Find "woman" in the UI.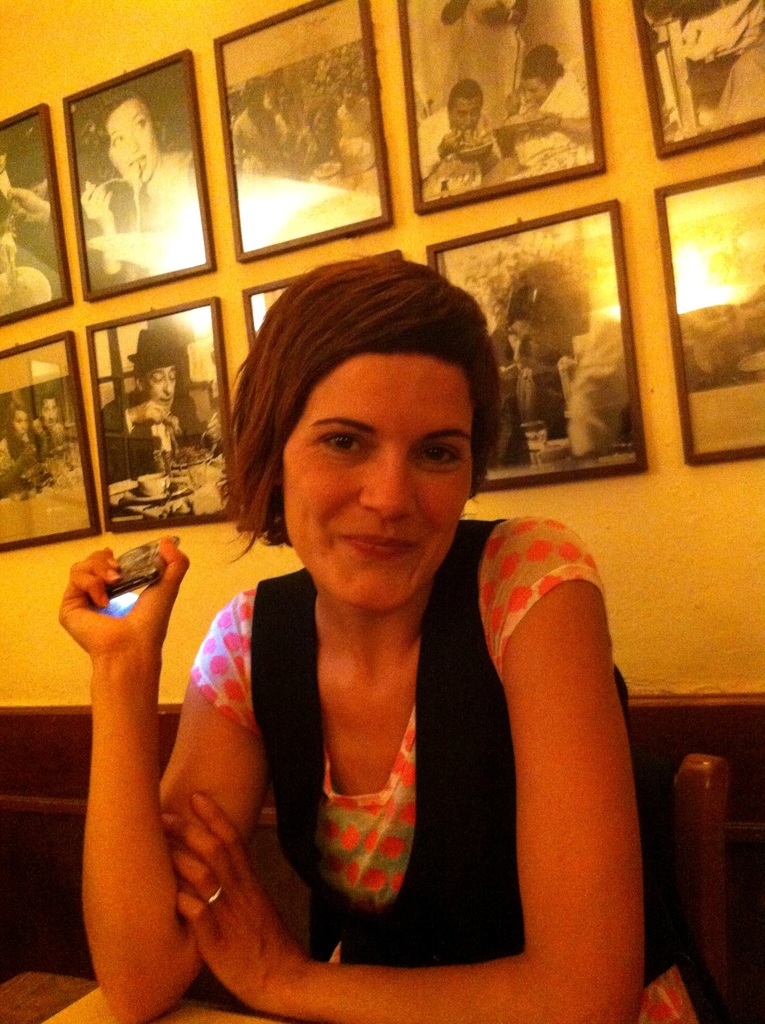
UI element at <box>503,47,590,178</box>.
